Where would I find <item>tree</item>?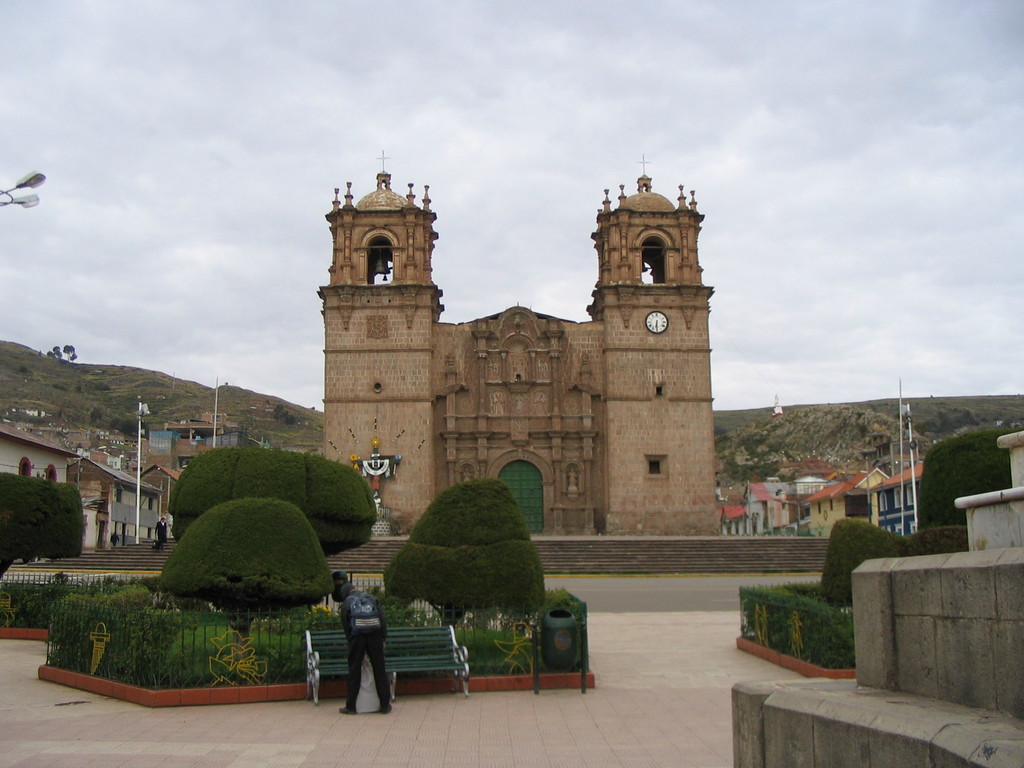
At [x1=170, y1=445, x2=382, y2=584].
